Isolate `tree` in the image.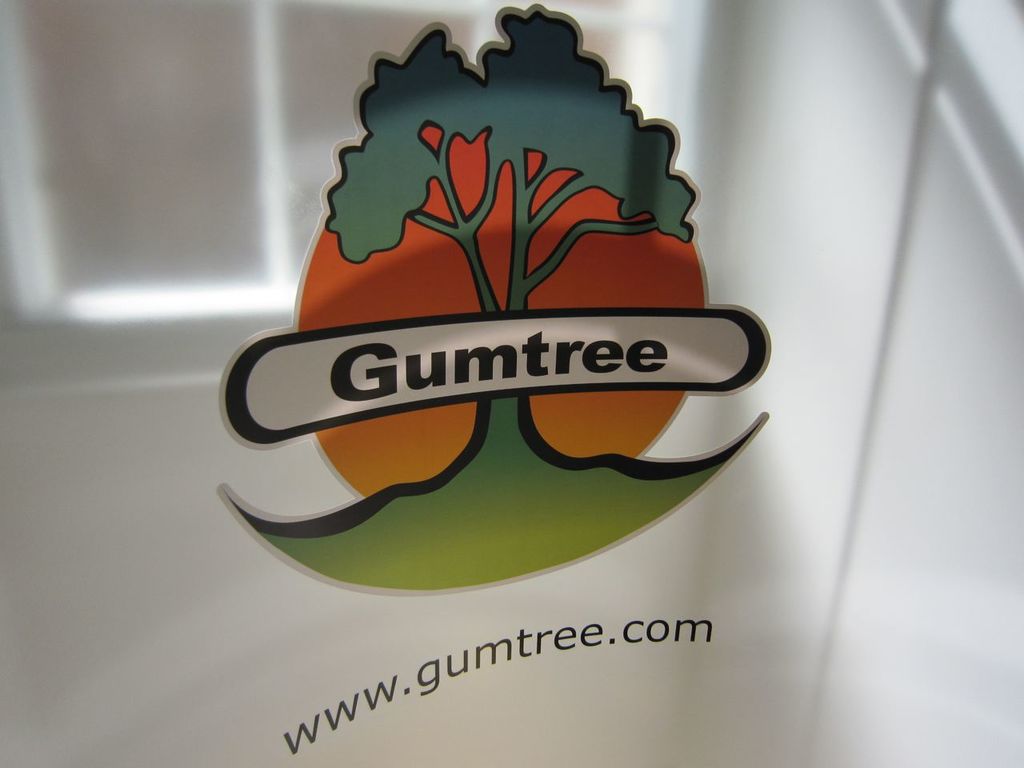
Isolated region: box(324, 3, 698, 430).
